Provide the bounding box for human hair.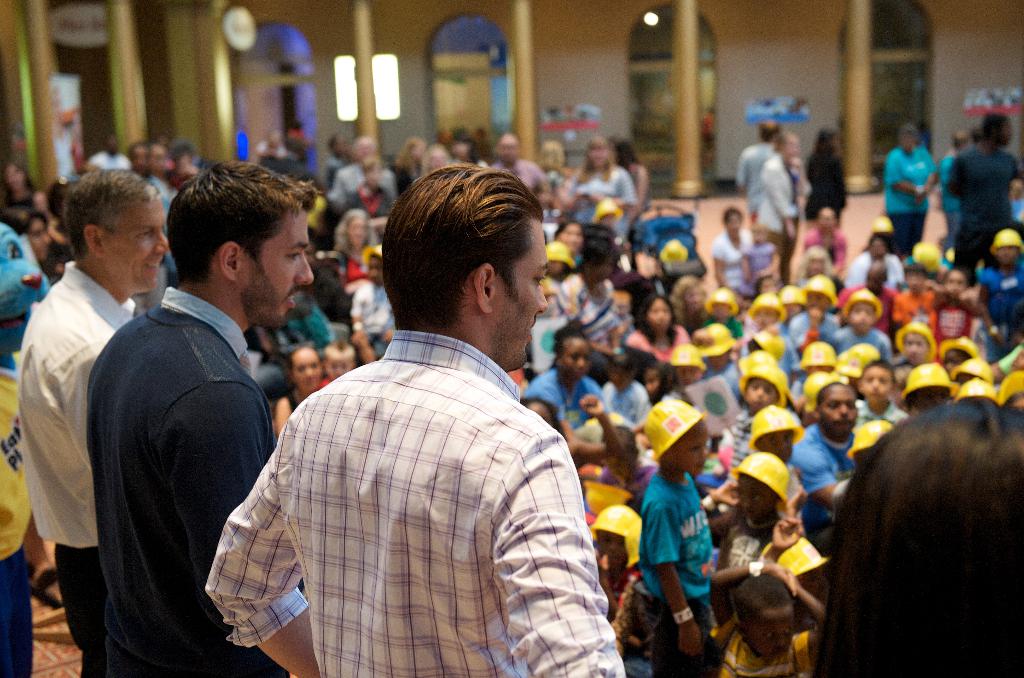
[left=380, top=159, right=551, bottom=358].
